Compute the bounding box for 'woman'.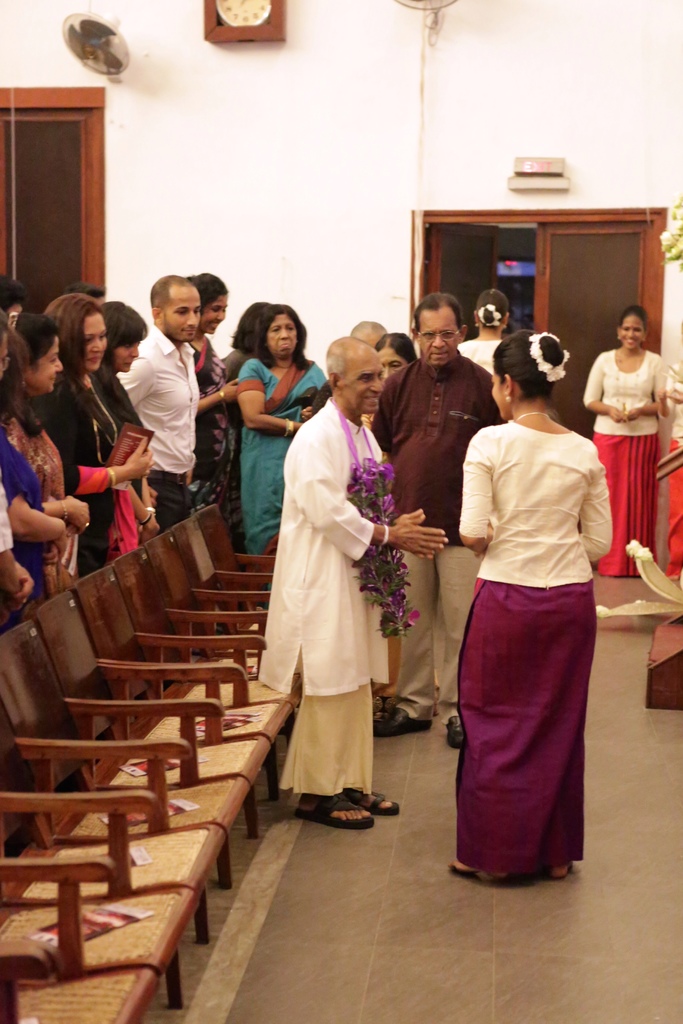
Rect(662, 328, 682, 576).
